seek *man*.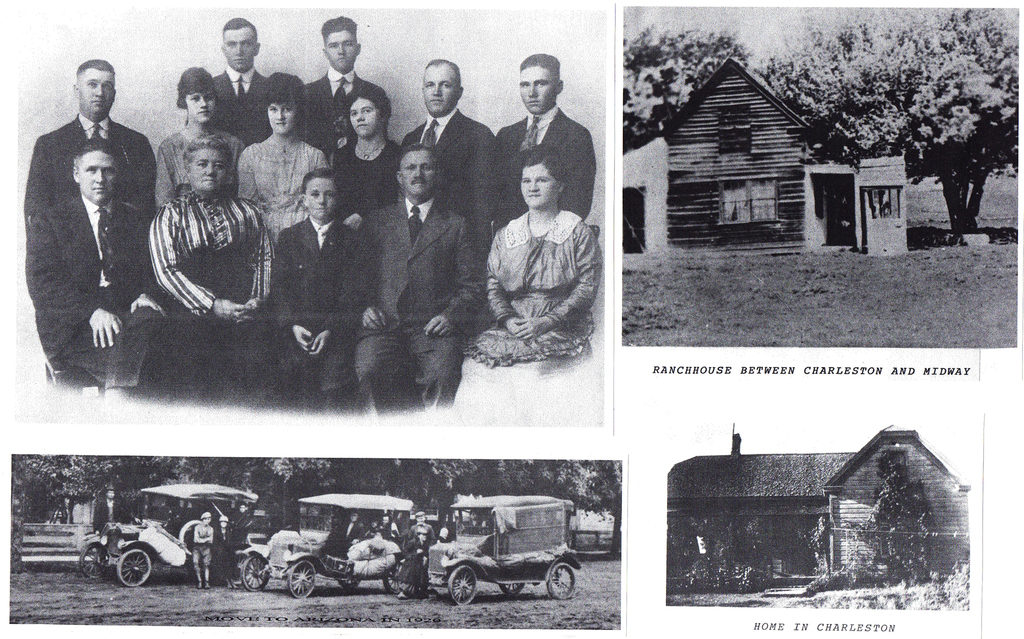
select_region(487, 49, 598, 230).
